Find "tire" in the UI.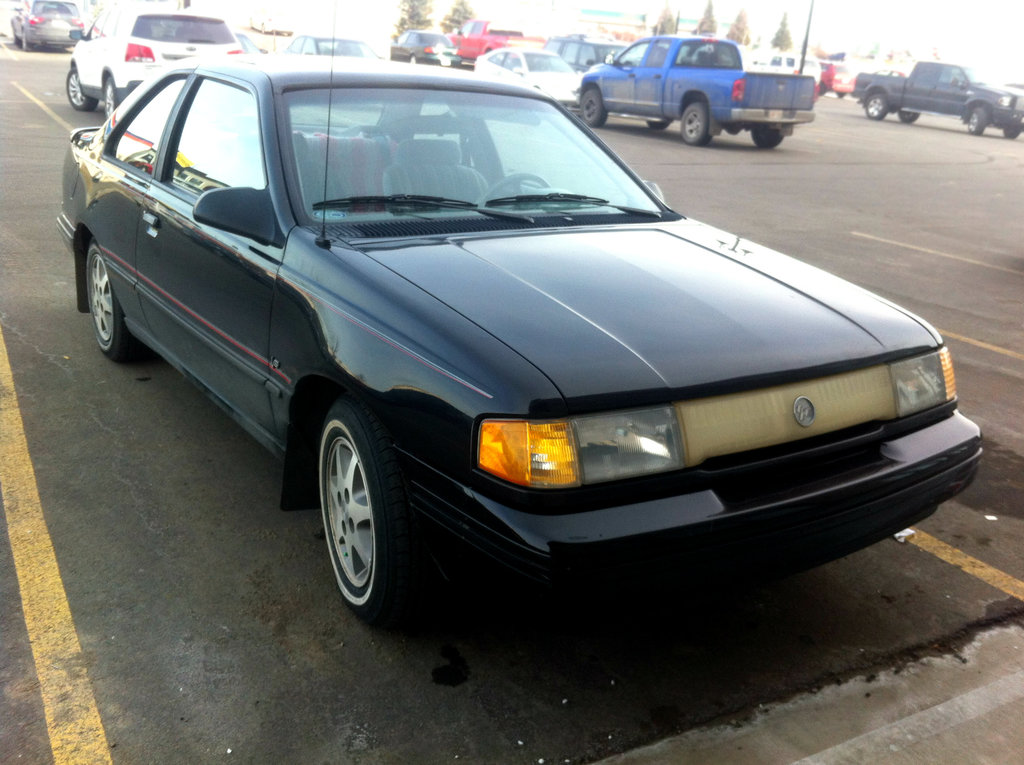
UI element at 577/85/614/127.
